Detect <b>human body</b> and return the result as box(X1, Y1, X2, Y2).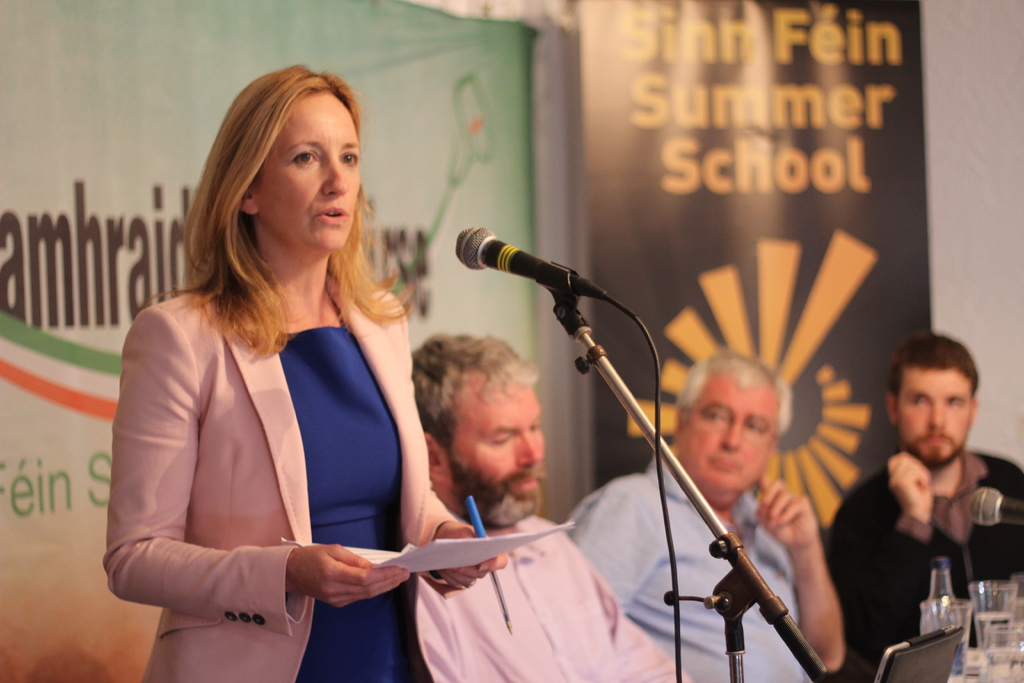
box(111, 78, 453, 682).
